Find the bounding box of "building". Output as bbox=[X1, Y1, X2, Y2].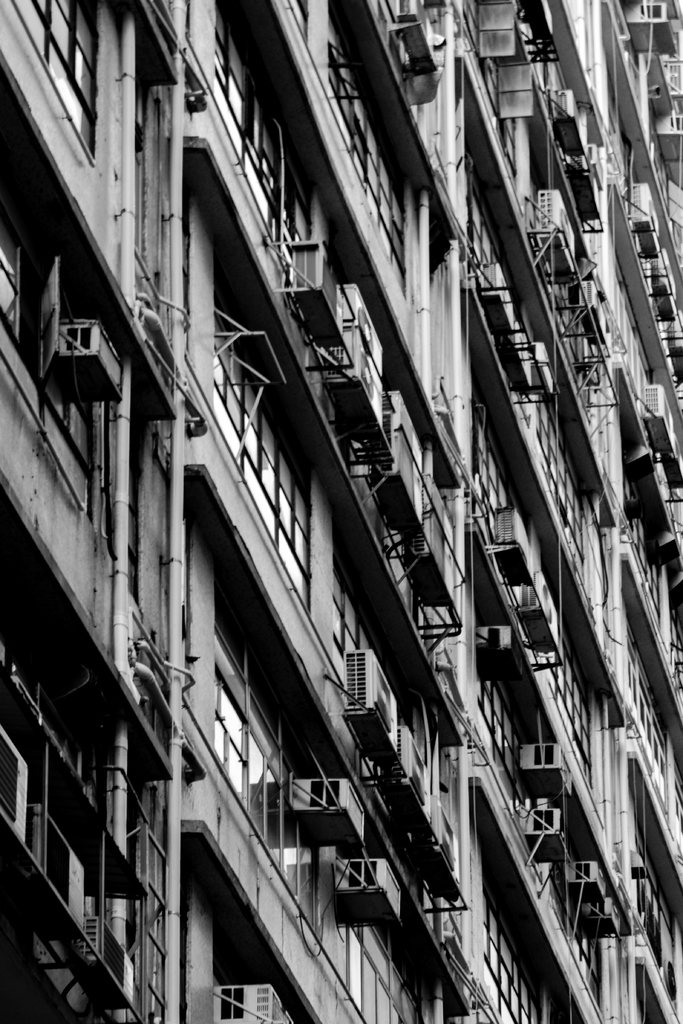
bbox=[4, 0, 682, 1023].
